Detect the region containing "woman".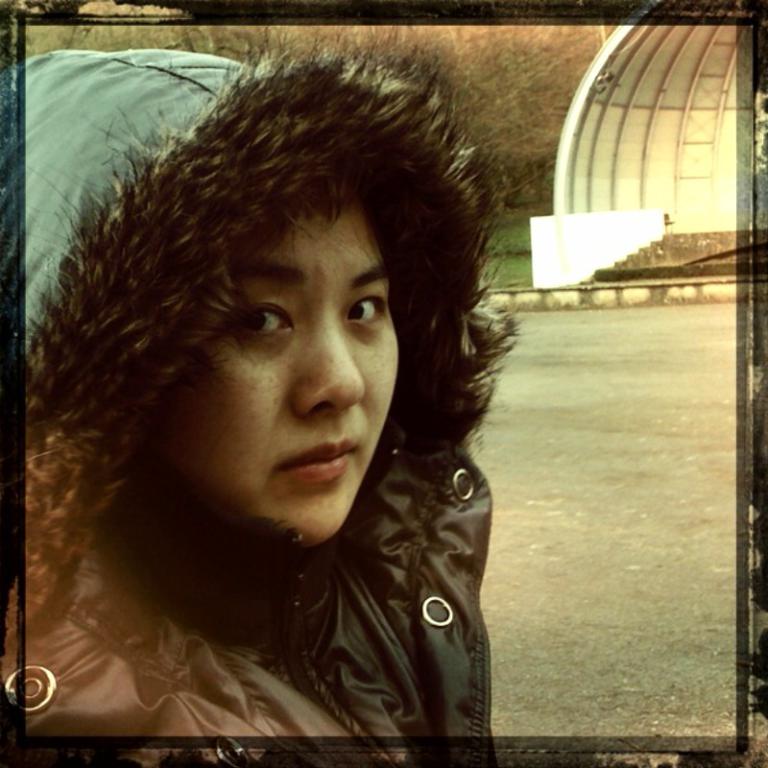
{"x1": 26, "y1": 47, "x2": 524, "y2": 765}.
